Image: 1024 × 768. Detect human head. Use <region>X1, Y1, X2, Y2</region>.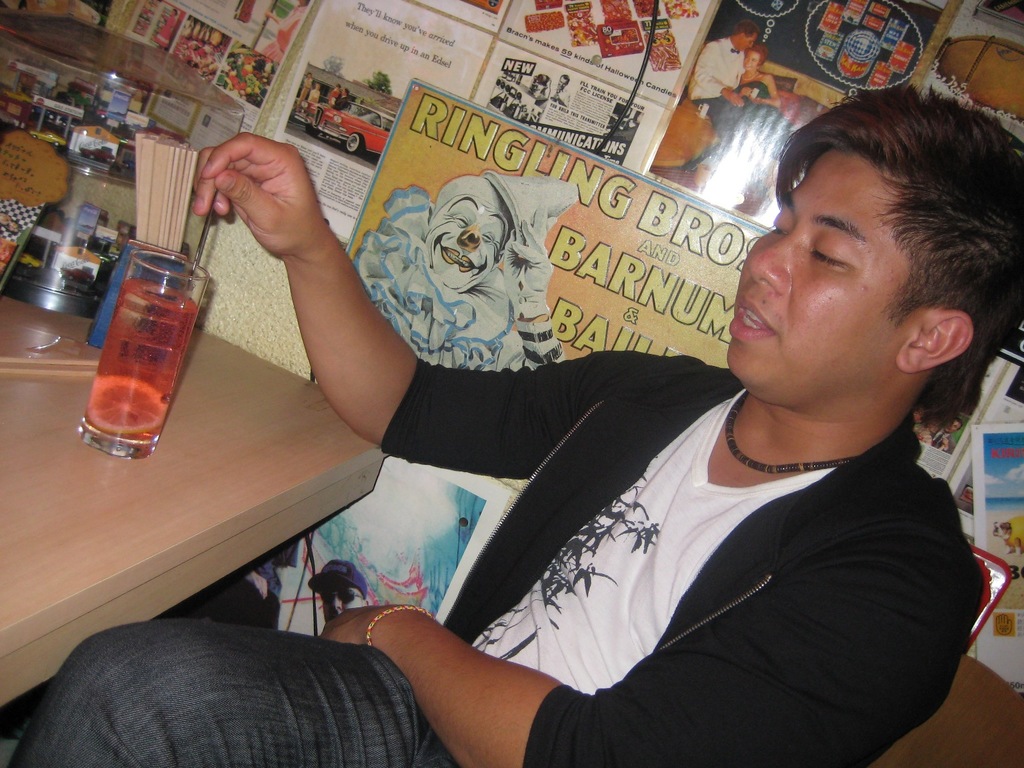
<region>735, 16, 760, 45</region>.
